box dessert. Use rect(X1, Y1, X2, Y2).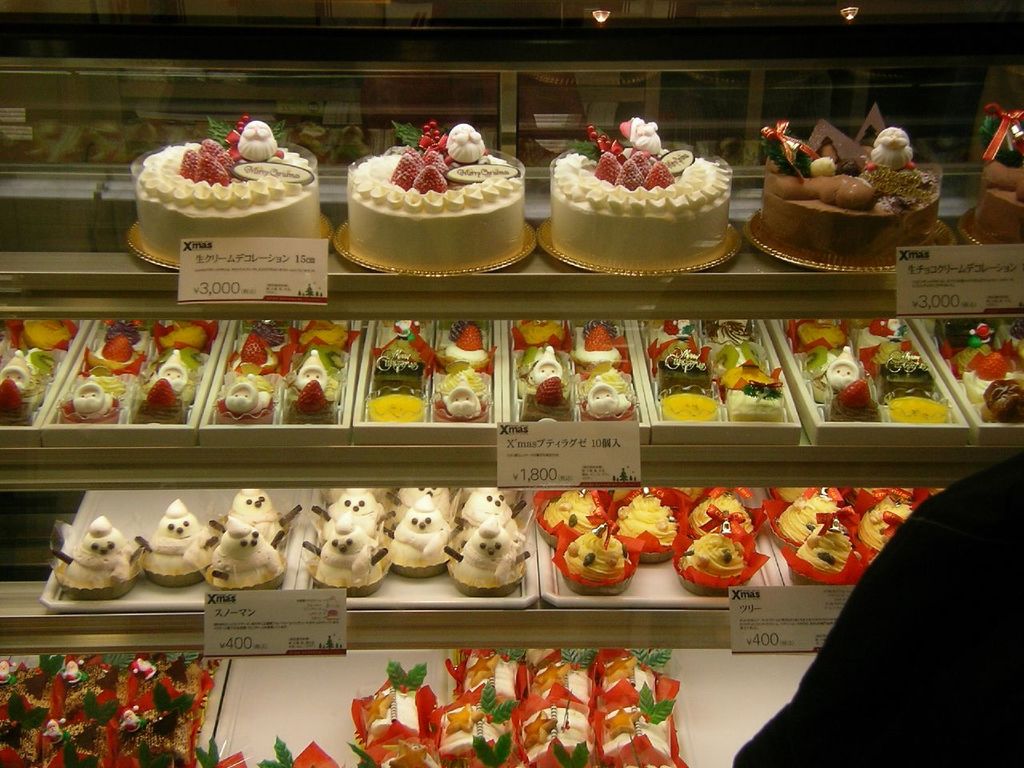
rect(539, 489, 618, 546).
